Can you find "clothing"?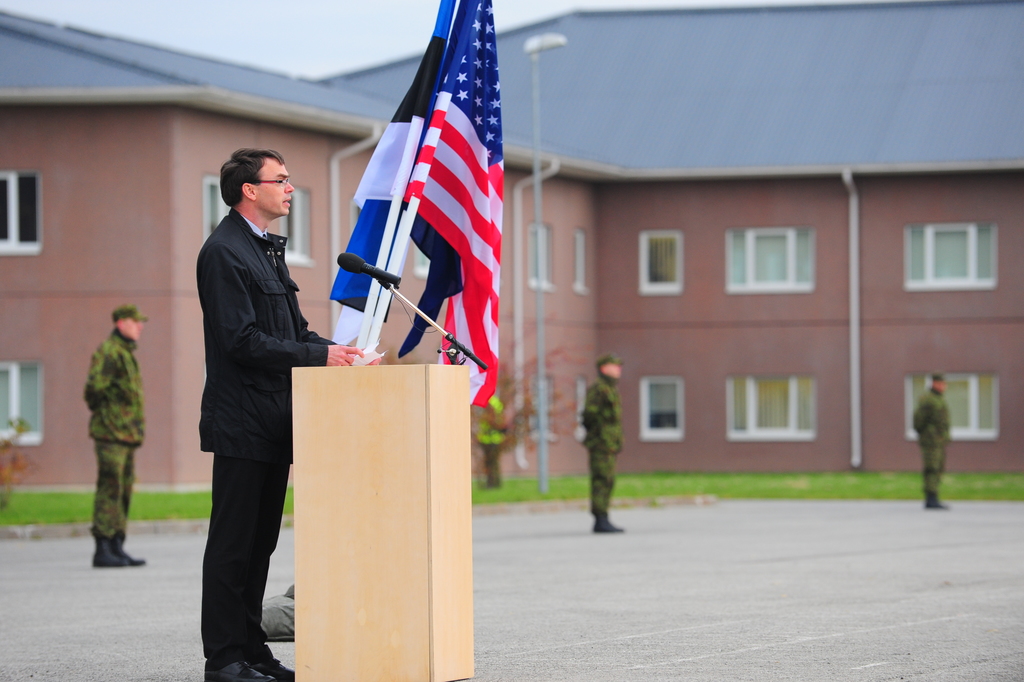
Yes, bounding box: [66,291,148,550].
